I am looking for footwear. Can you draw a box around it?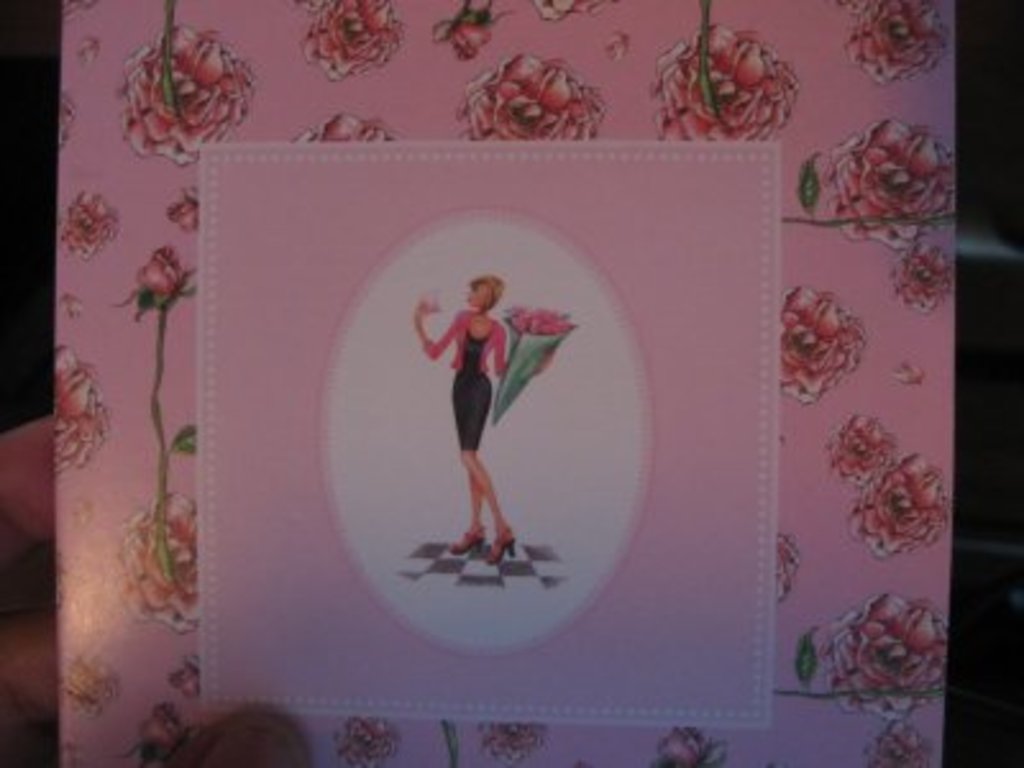
Sure, the bounding box is BBox(486, 530, 520, 566).
